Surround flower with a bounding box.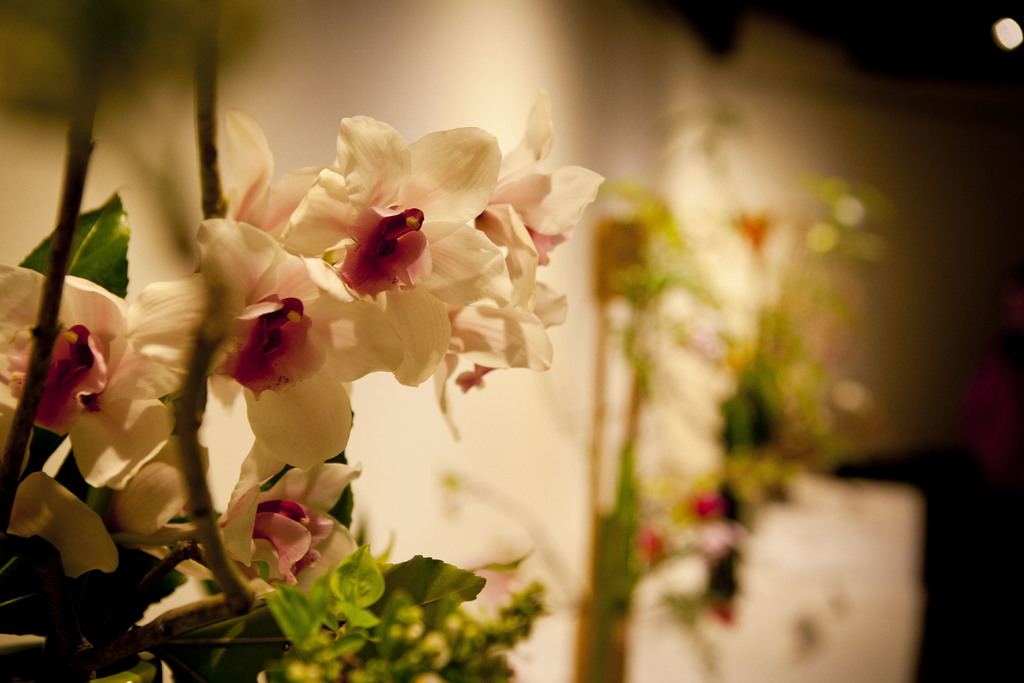
490,84,608,259.
